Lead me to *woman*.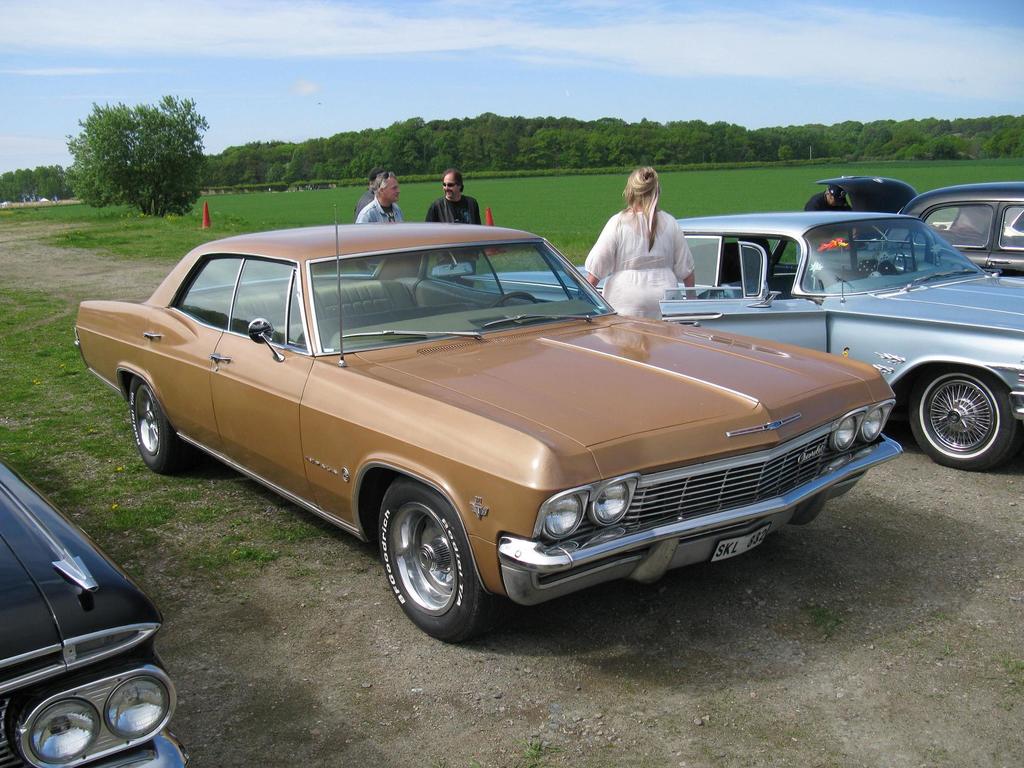
Lead to bbox(585, 170, 724, 308).
